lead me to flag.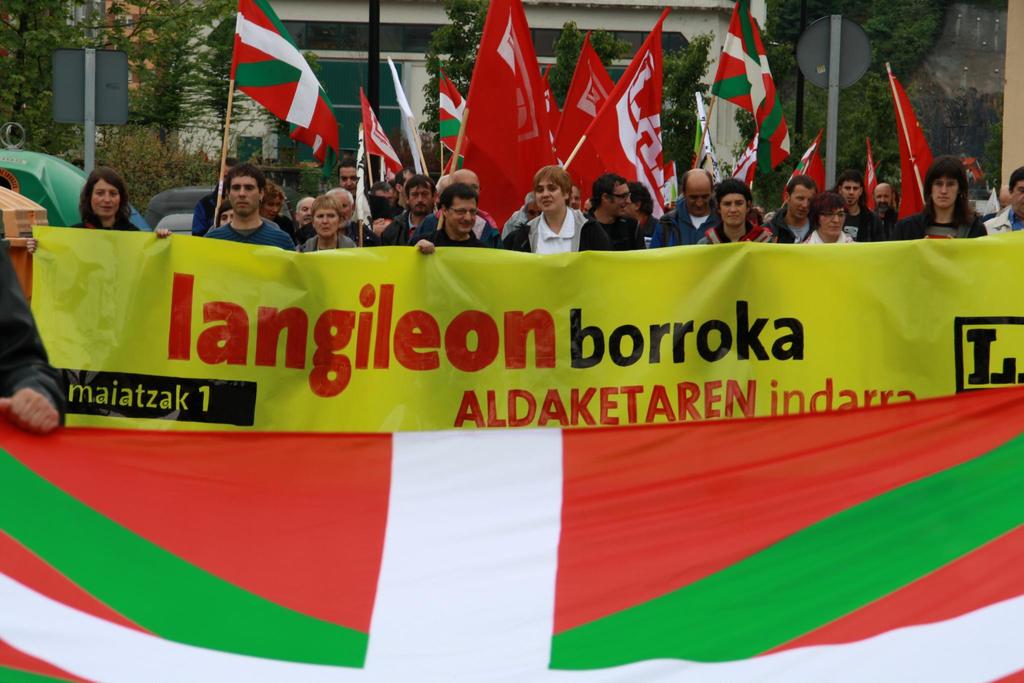
Lead to bbox=[664, 154, 683, 211].
